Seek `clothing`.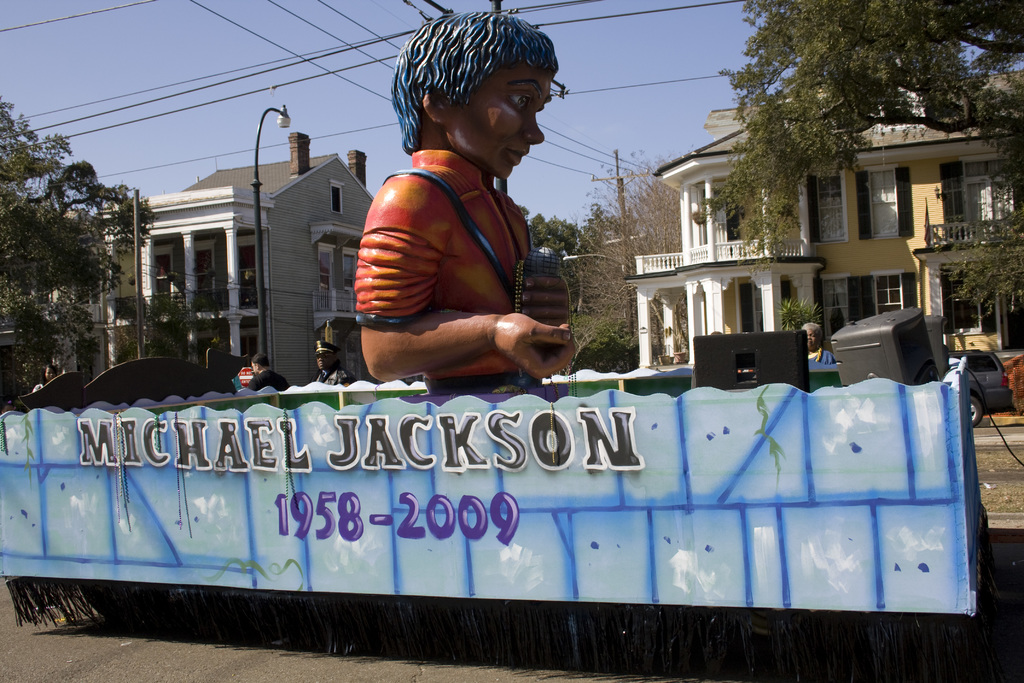
left=248, top=371, right=287, bottom=389.
